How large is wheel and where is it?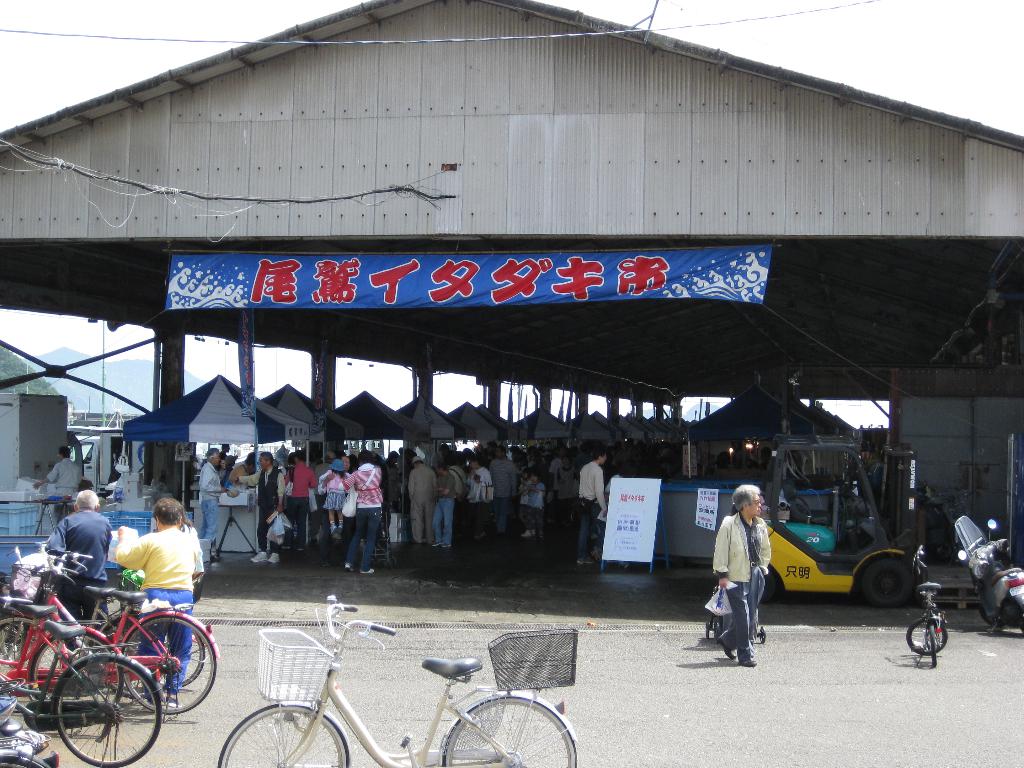
Bounding box: (442,694,580,767).
